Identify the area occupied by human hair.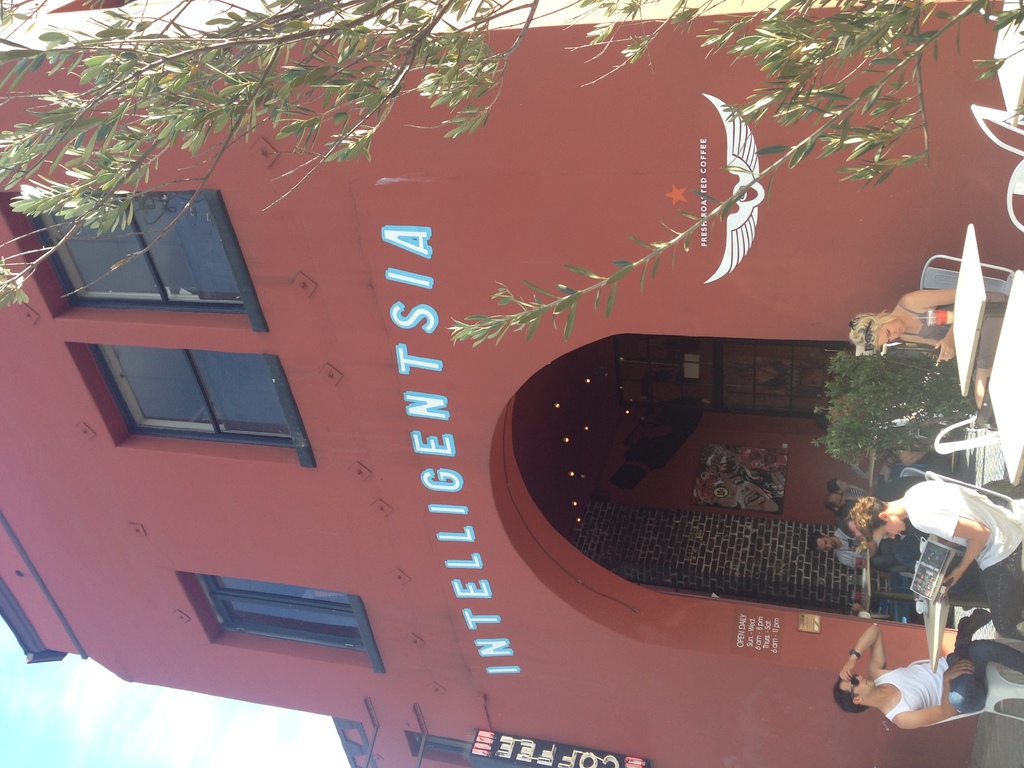
Area: 842, 499, 887, 543.
